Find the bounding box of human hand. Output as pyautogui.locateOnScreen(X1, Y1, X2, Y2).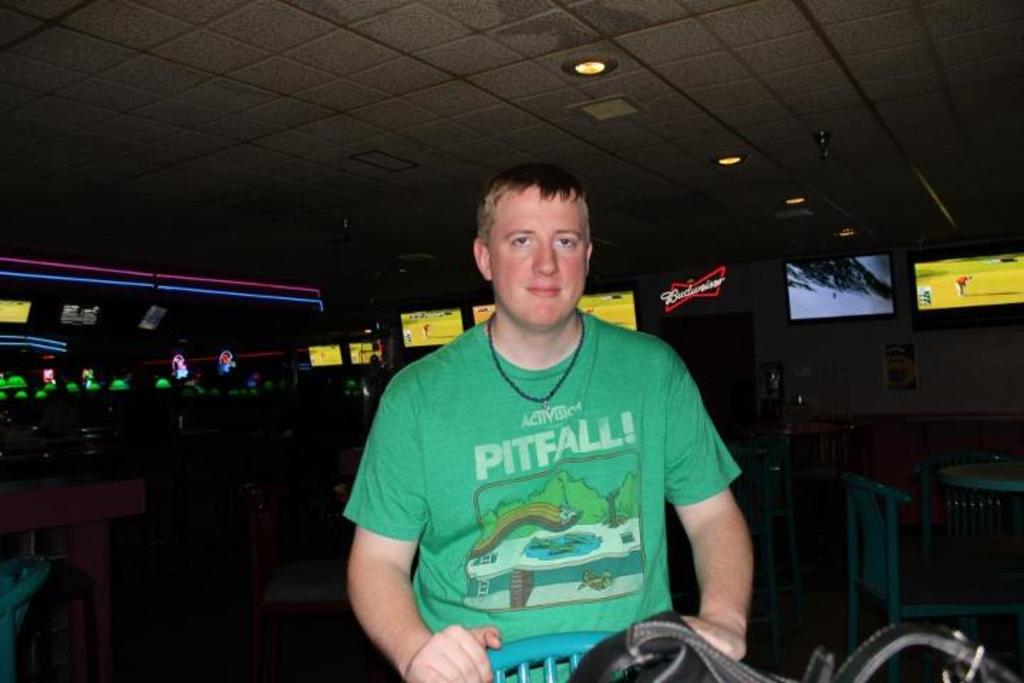
pyautogui.locateOnScreen(402, 625, 501, 682).
